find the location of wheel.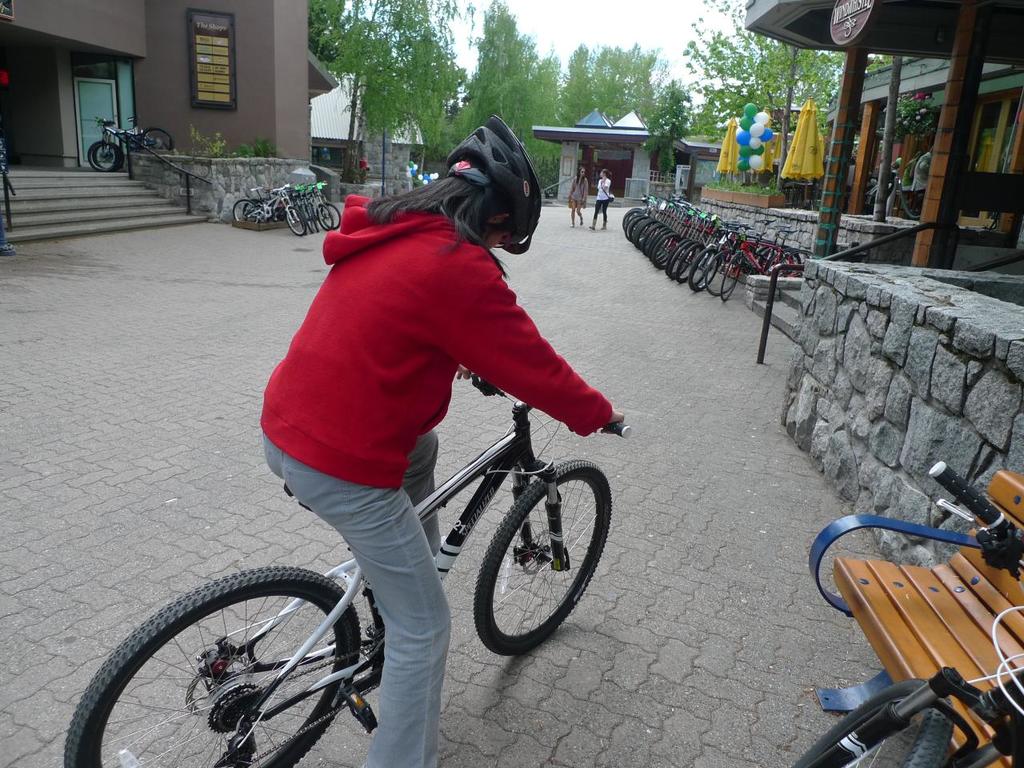
Location: bbox=[136, 128, 176, 144].
